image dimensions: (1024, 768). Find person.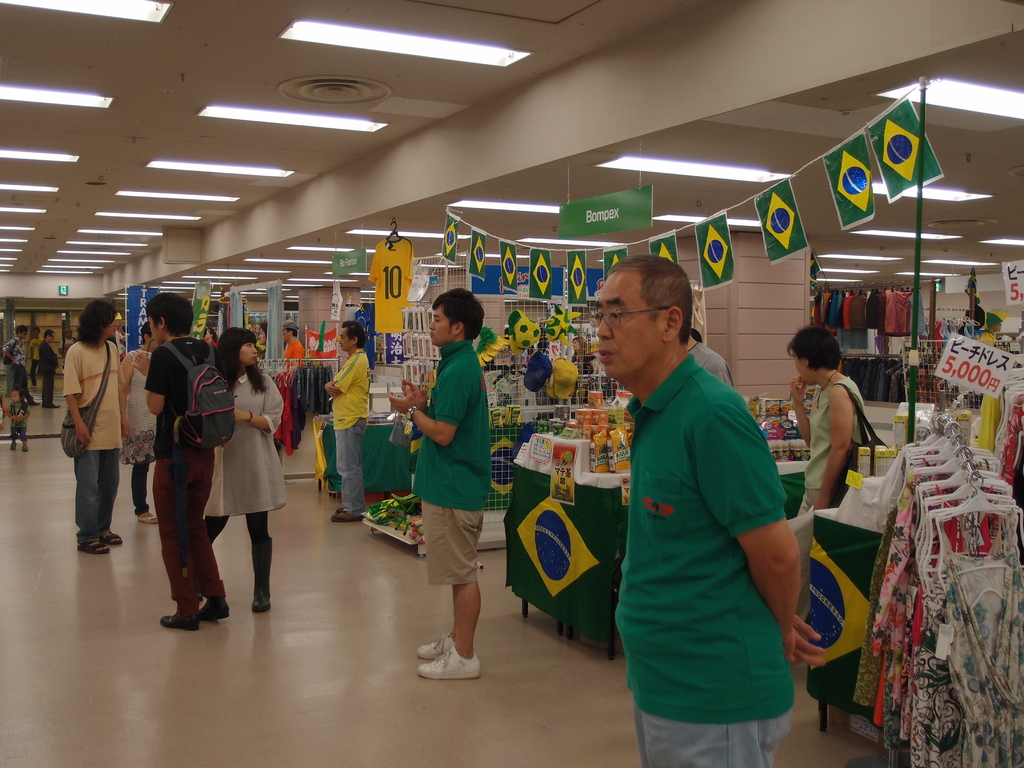
143:291:223:630.
